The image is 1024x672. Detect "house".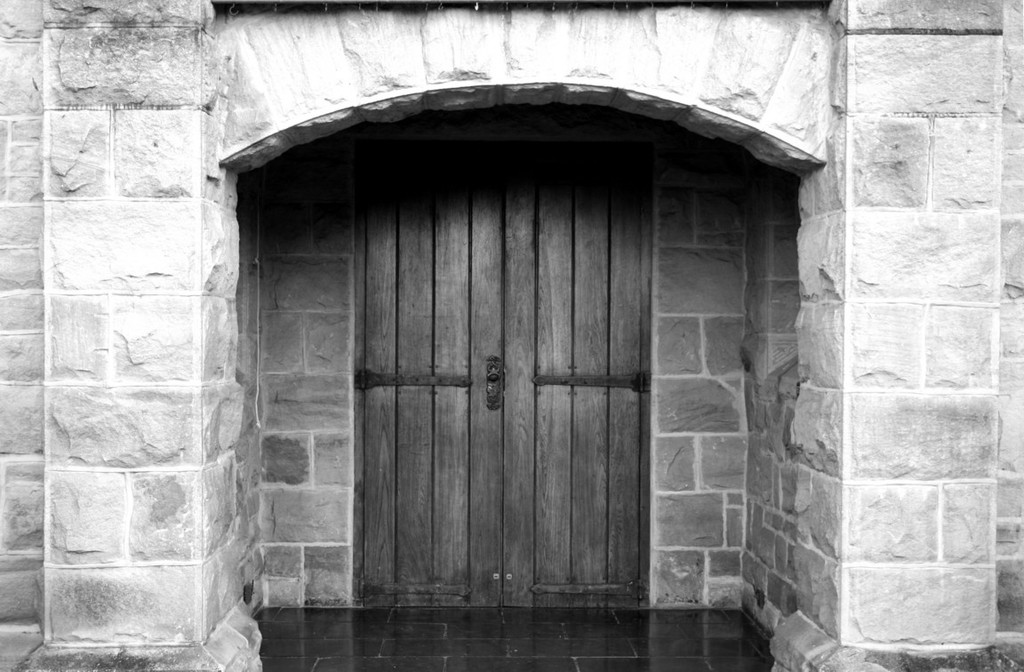
Detection: [left=20, top=0, right=1023, bottom=671].
